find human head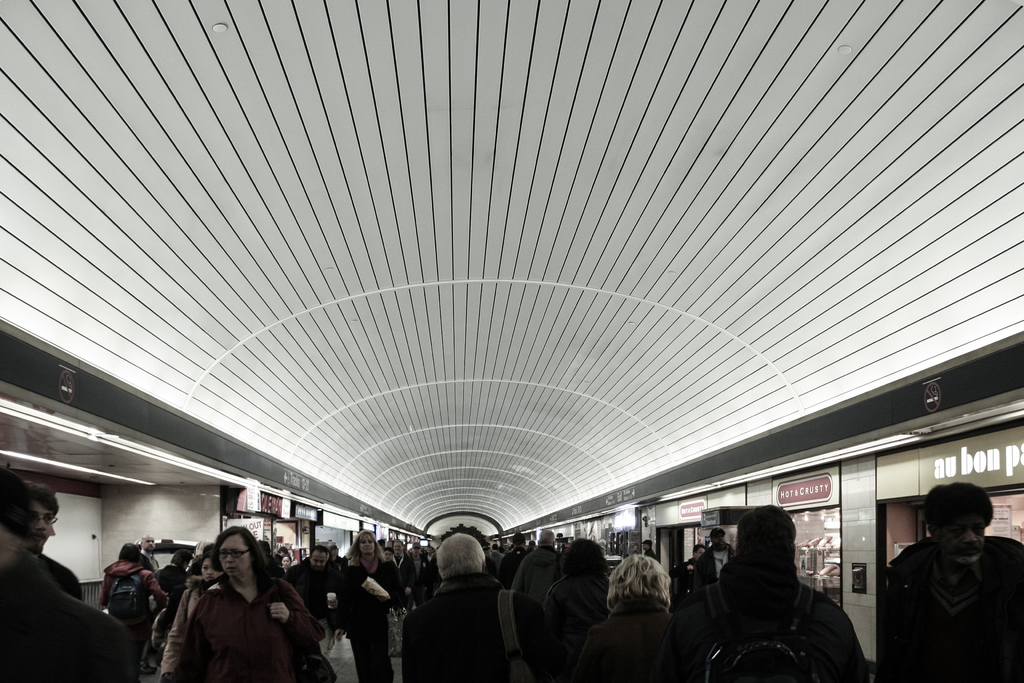
{"left": 725, "top": 528, "right": 795, "bottom": 612}
